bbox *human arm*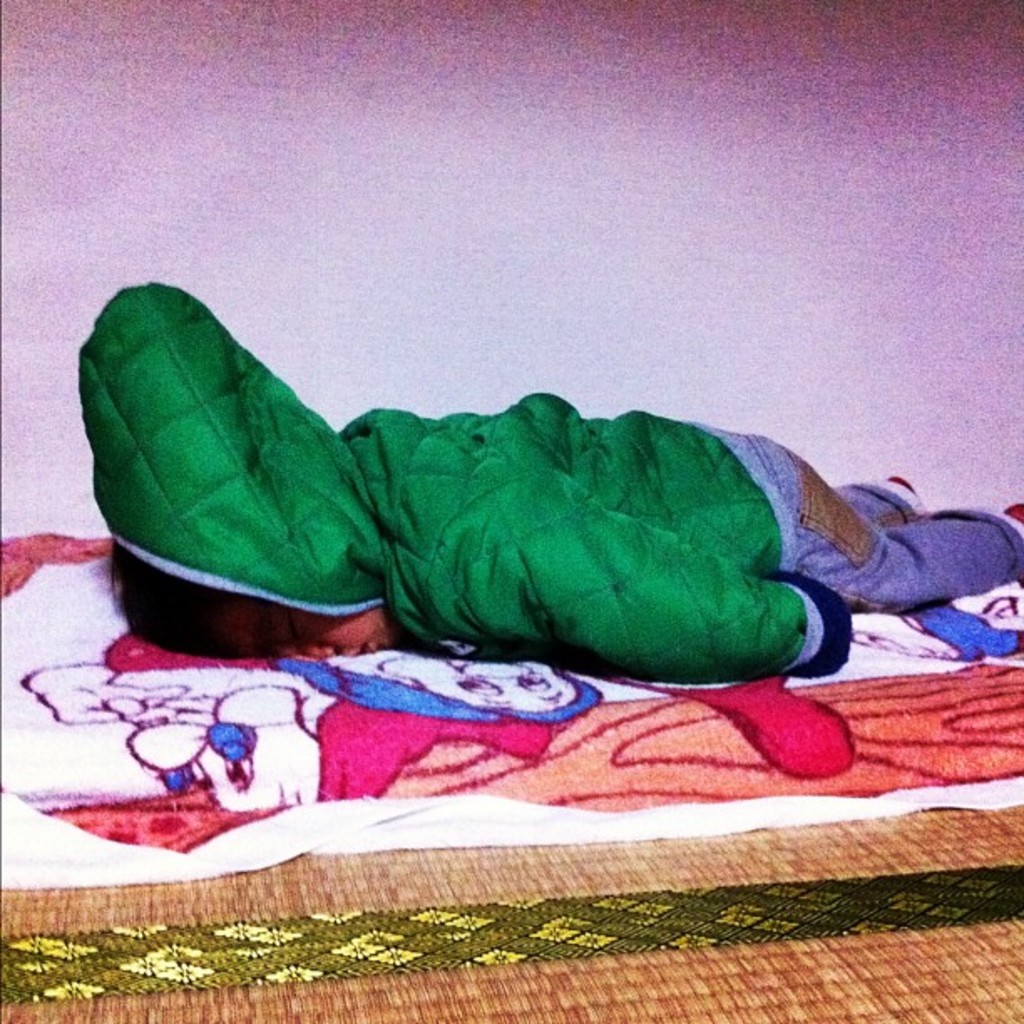
bbox=[437, 468, 853, 683]
